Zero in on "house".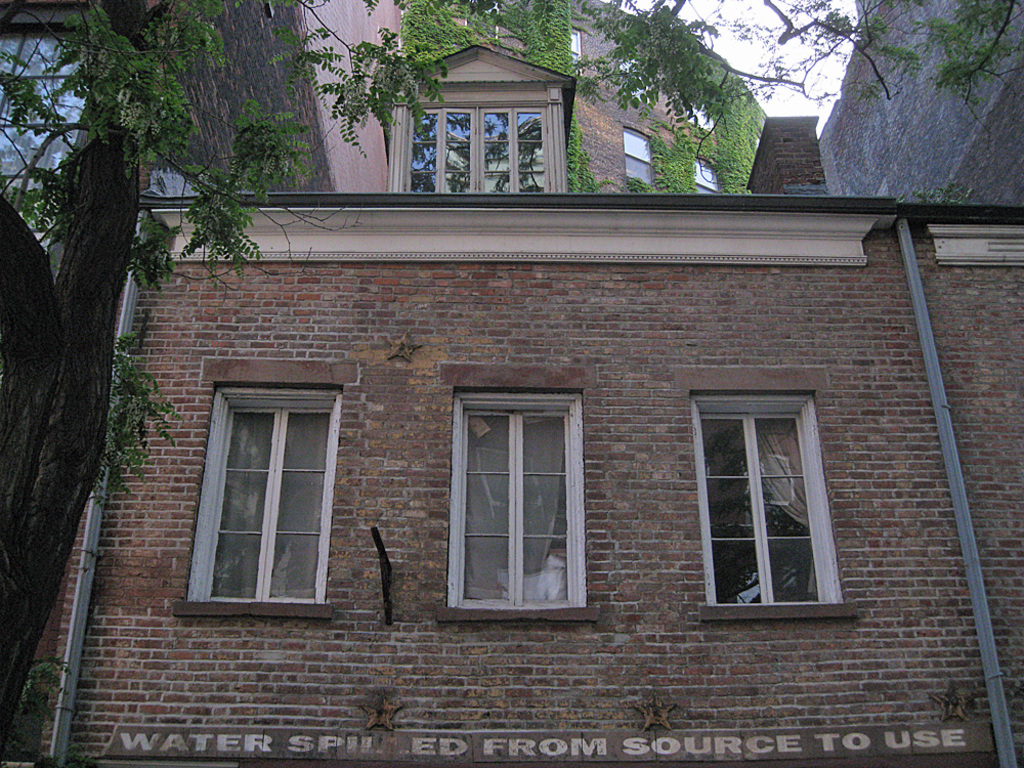
Zeroed in: bbox=(25, 38, 1023, 767).
